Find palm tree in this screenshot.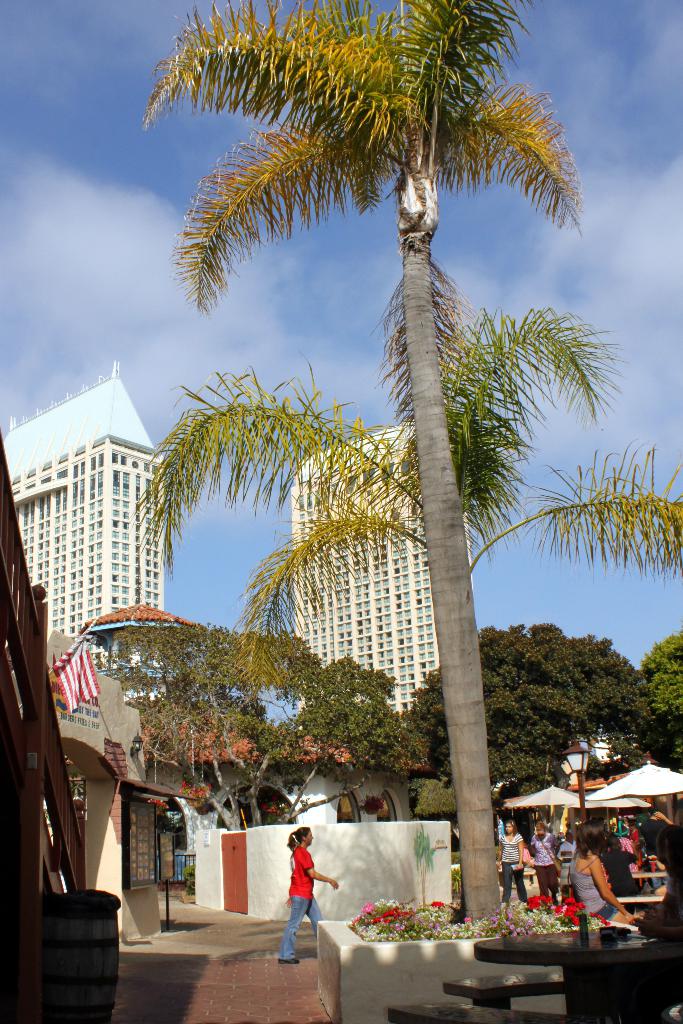
The bounding box for palm tree is <box>162,70,567,937</box>.
